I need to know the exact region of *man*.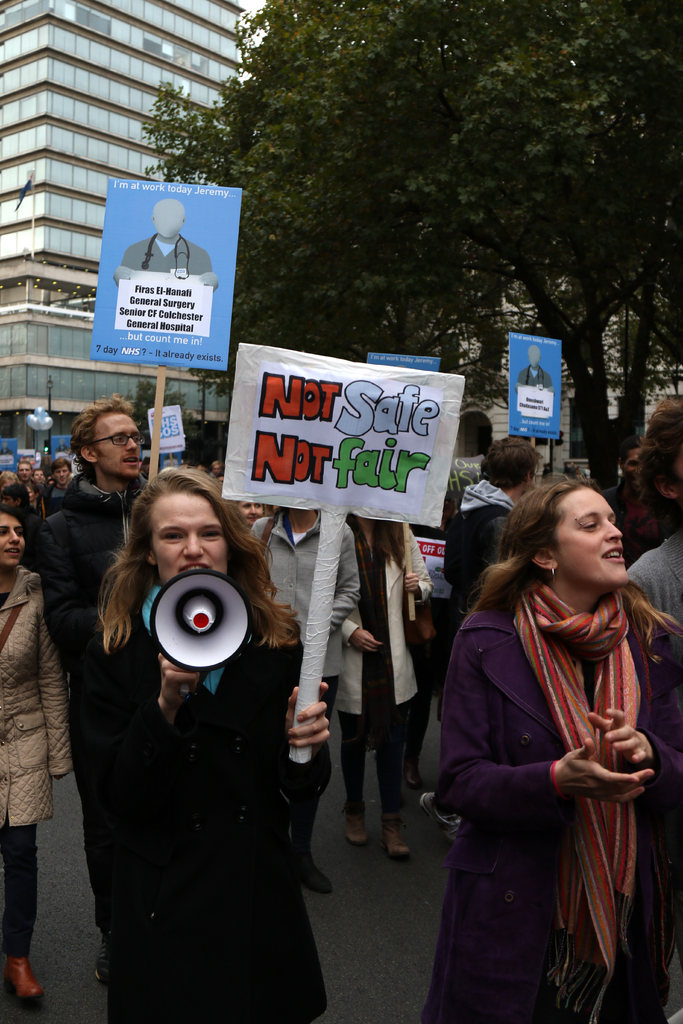
Region: left=104, top=198, right=215, bottom=287.
